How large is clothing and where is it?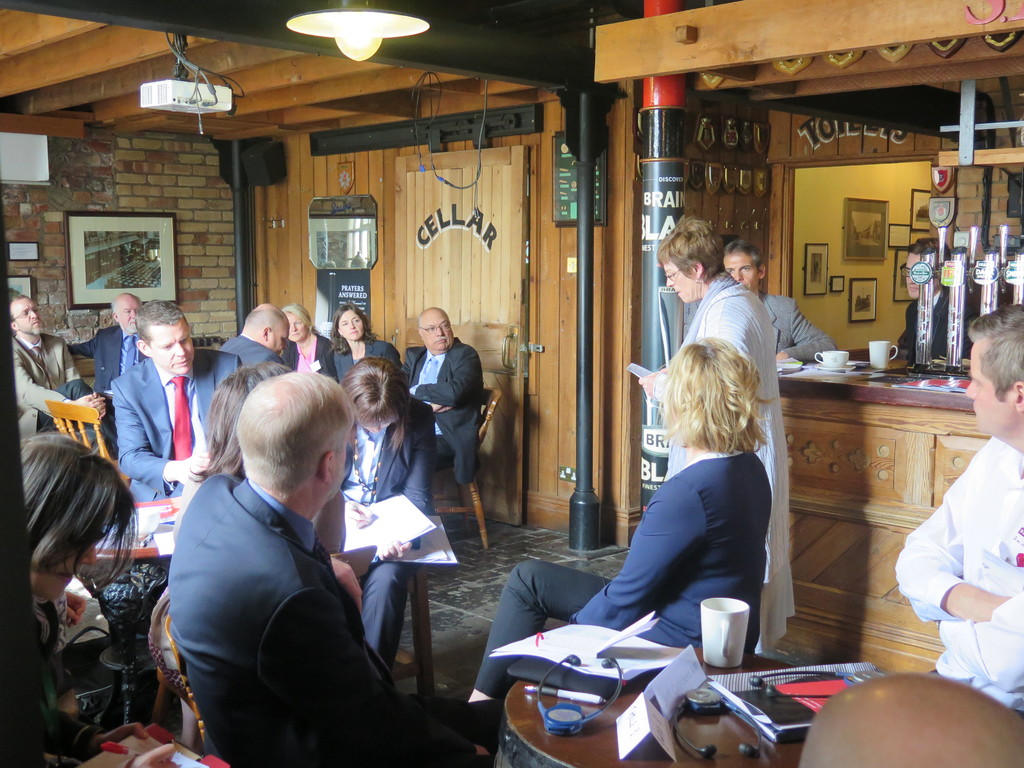
Bounding box: x1=316, y1=408, x2=420, y2=674.
